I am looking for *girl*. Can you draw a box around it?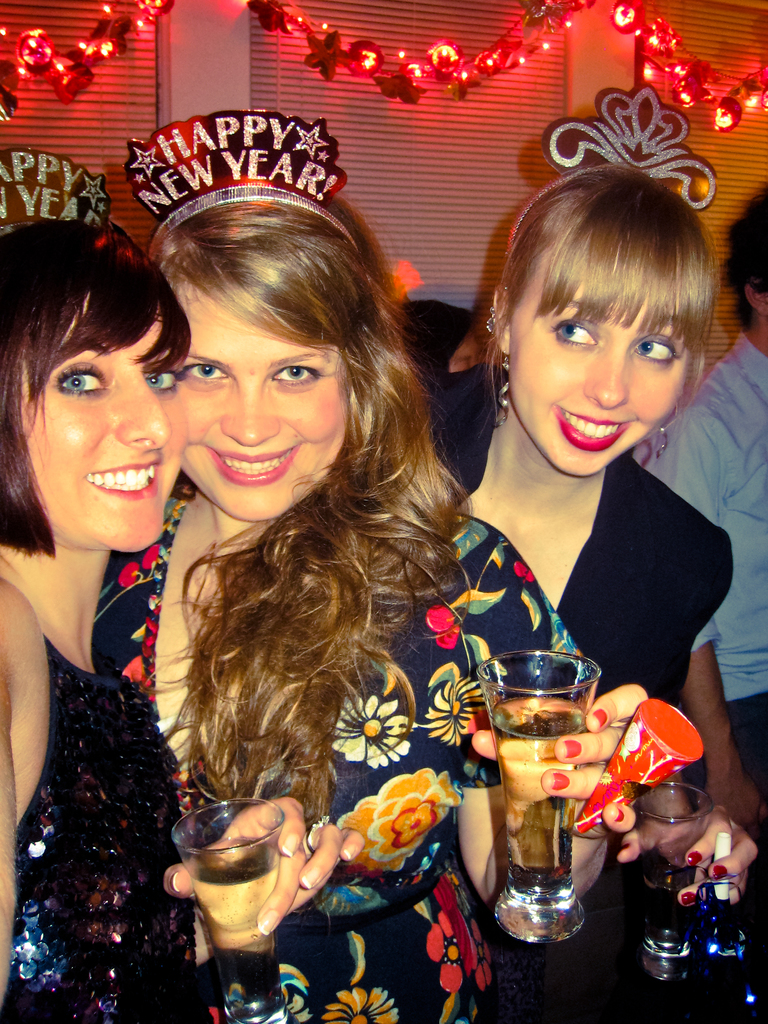
Sure, the bounding box is region(495, 90, 758, 1023).
